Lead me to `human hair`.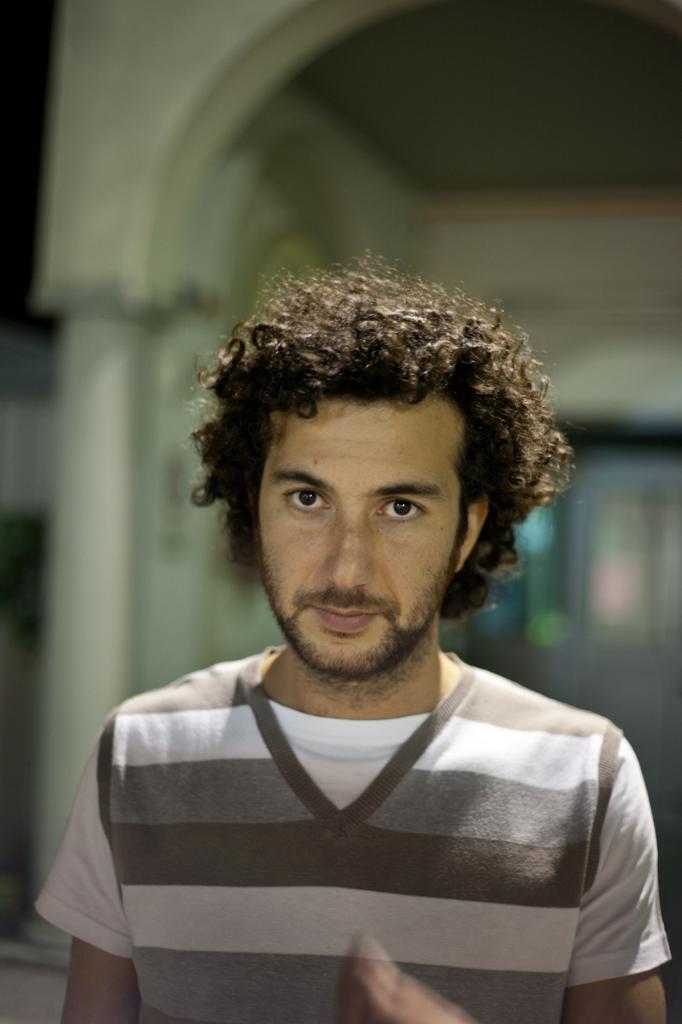
Lead to [188, 232, 566, 670].
